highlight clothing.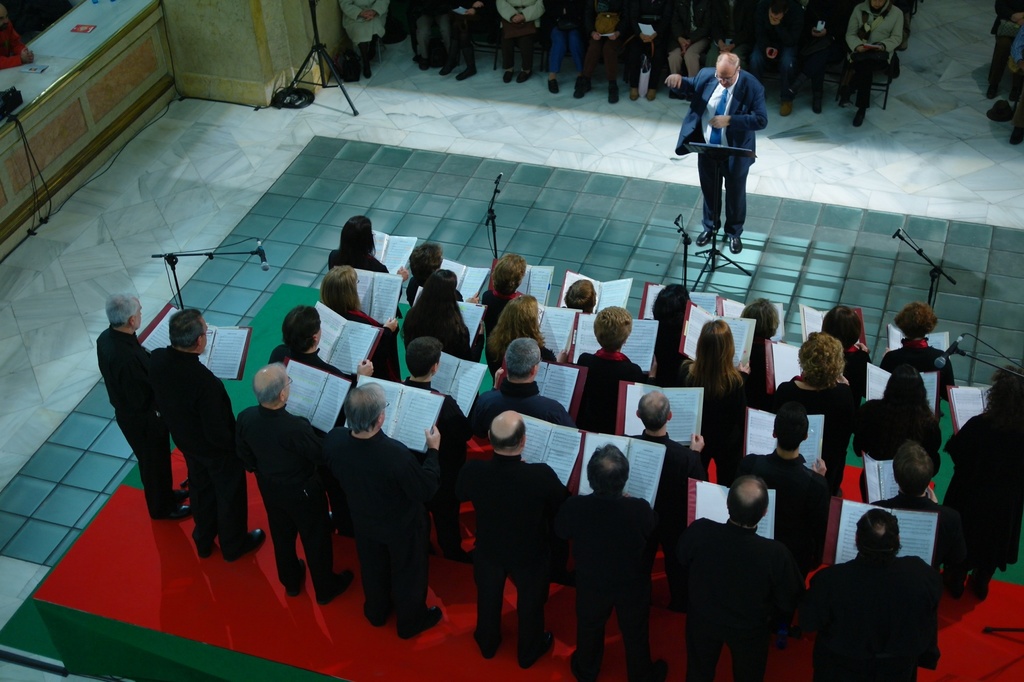
Highlighted region: (x1=332, y1=304, x2=384, y2=329).
